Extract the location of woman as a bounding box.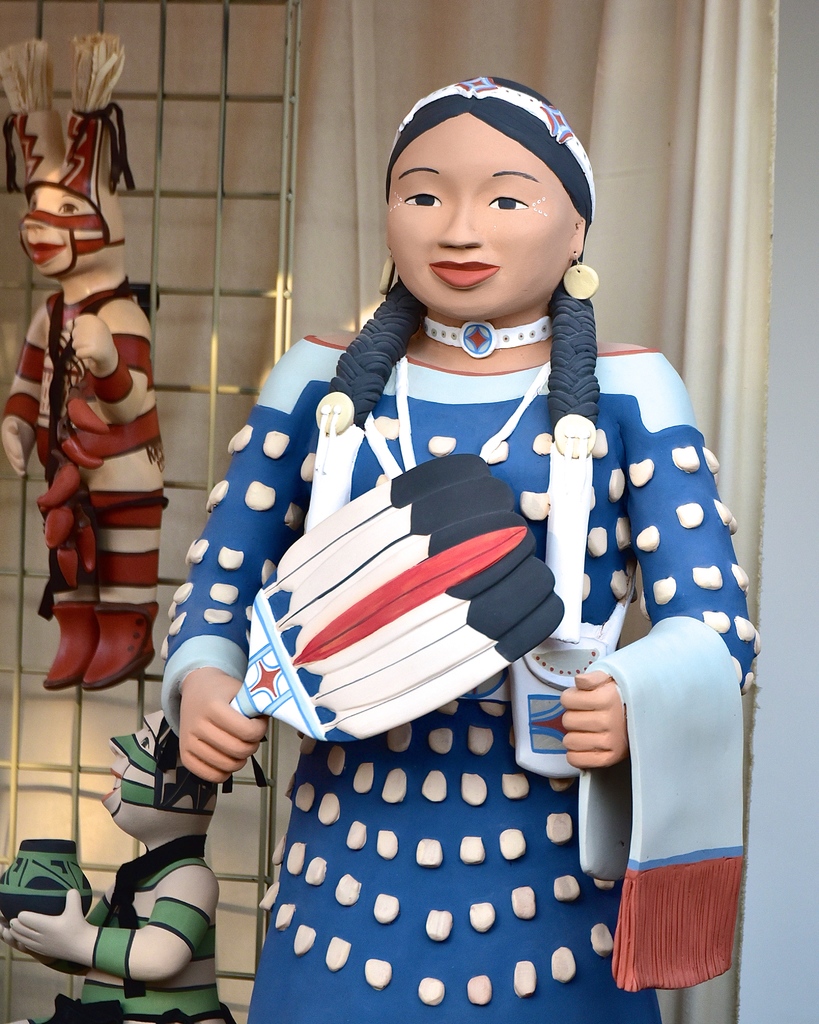
bbox=(158, 70, 771, 1014).
